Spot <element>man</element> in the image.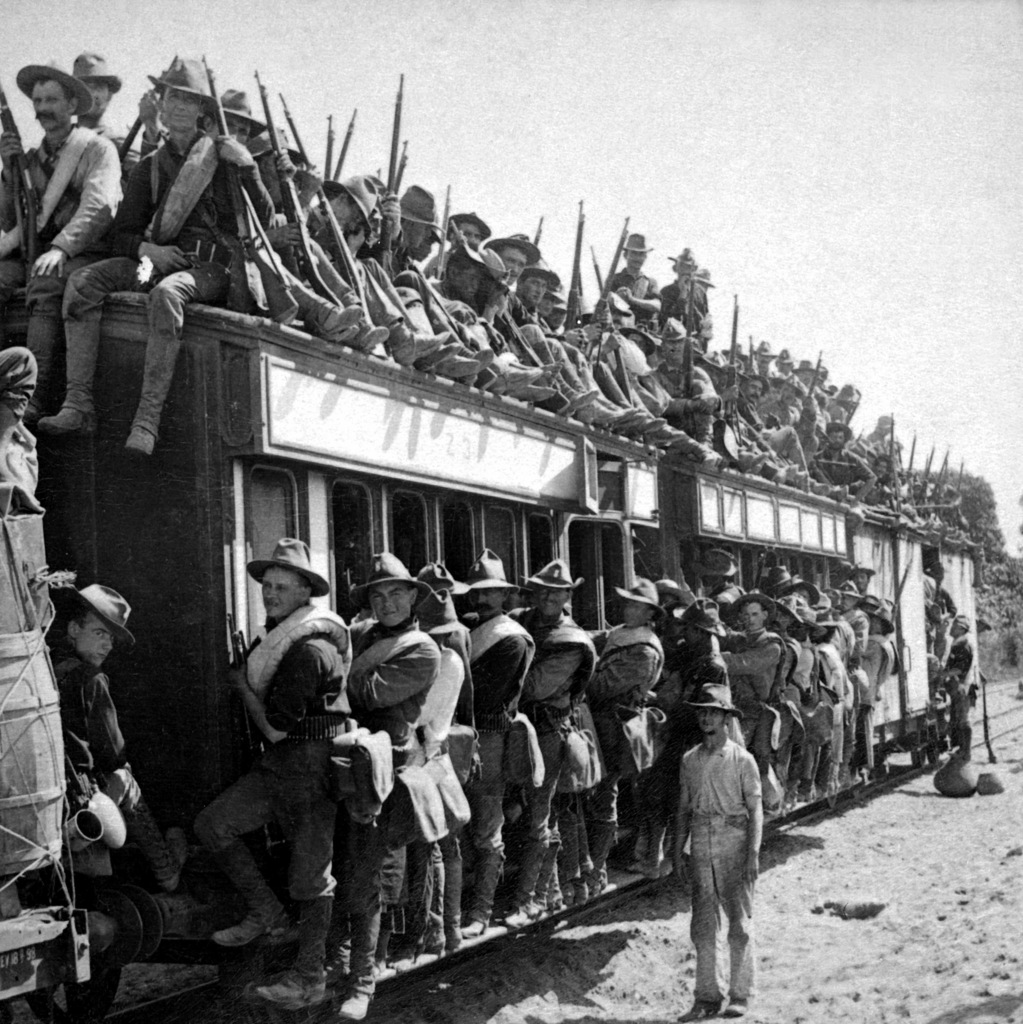
<element>man</element> found at (654,595,724,879).
